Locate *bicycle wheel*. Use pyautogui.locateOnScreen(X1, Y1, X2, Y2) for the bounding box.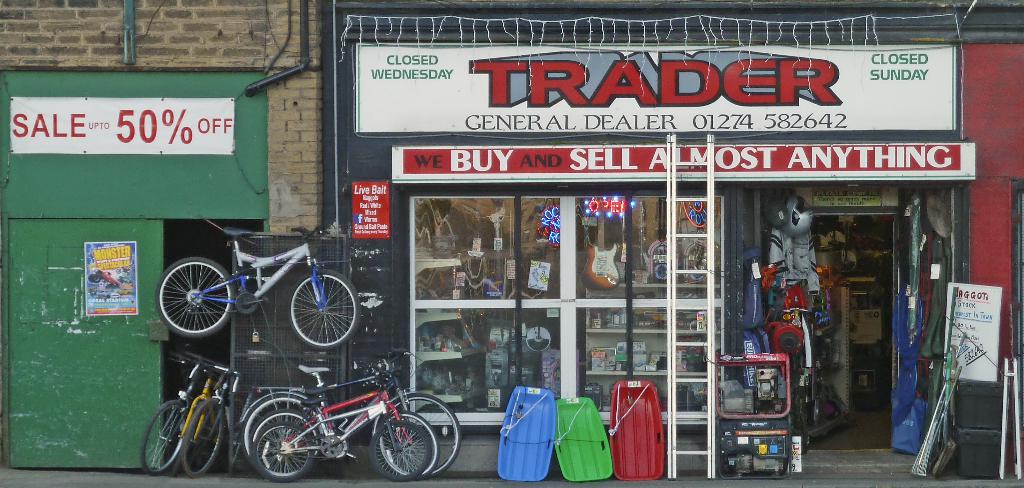
pyautogui.locateOnScreen(252, 422, 321, 486).
